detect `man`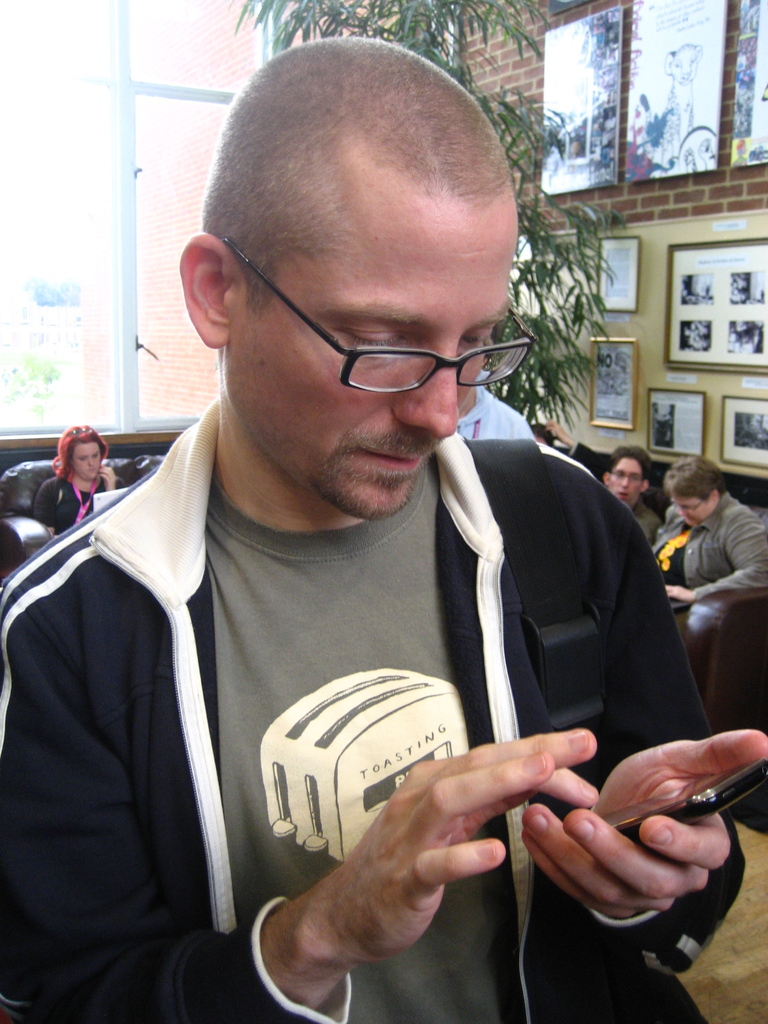
box(4, 32, 763, 1022)
